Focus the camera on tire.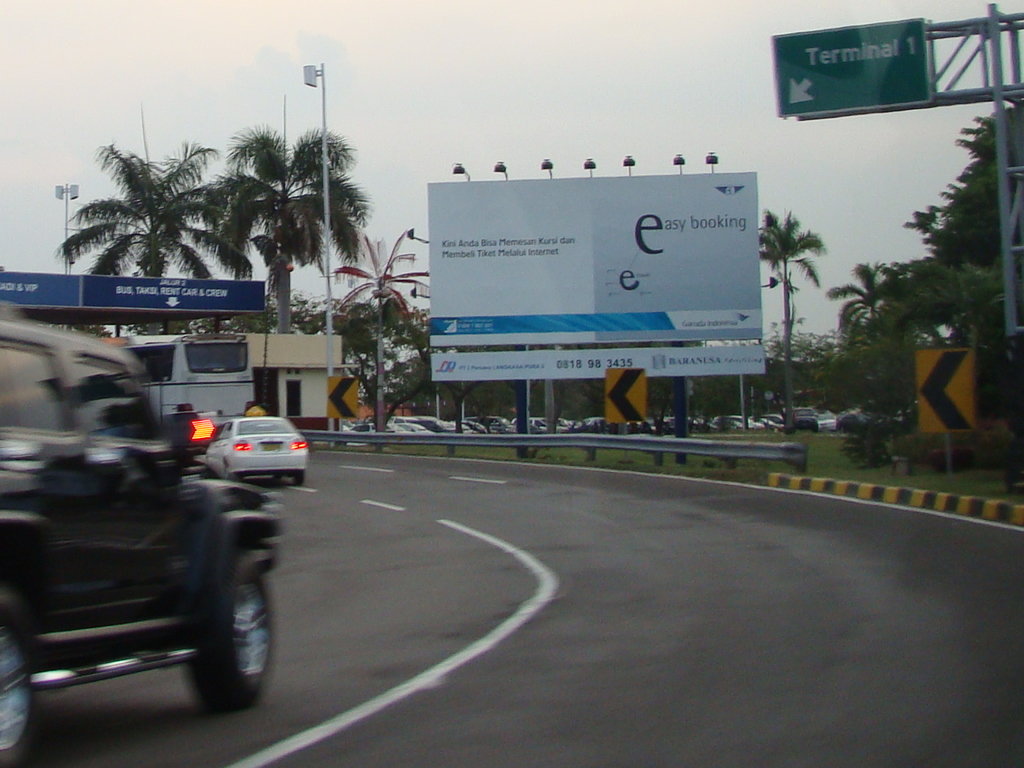
Focus region: select_region(0, 625, 44, 758).
